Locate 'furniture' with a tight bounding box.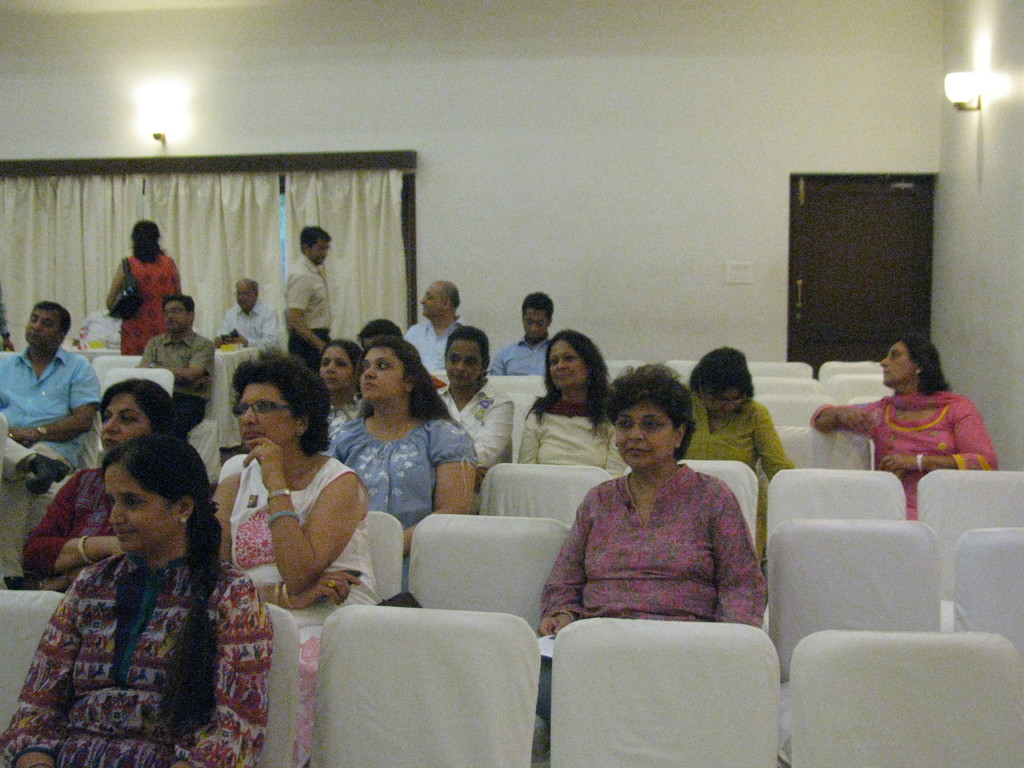
408, 514, 570, 636.
